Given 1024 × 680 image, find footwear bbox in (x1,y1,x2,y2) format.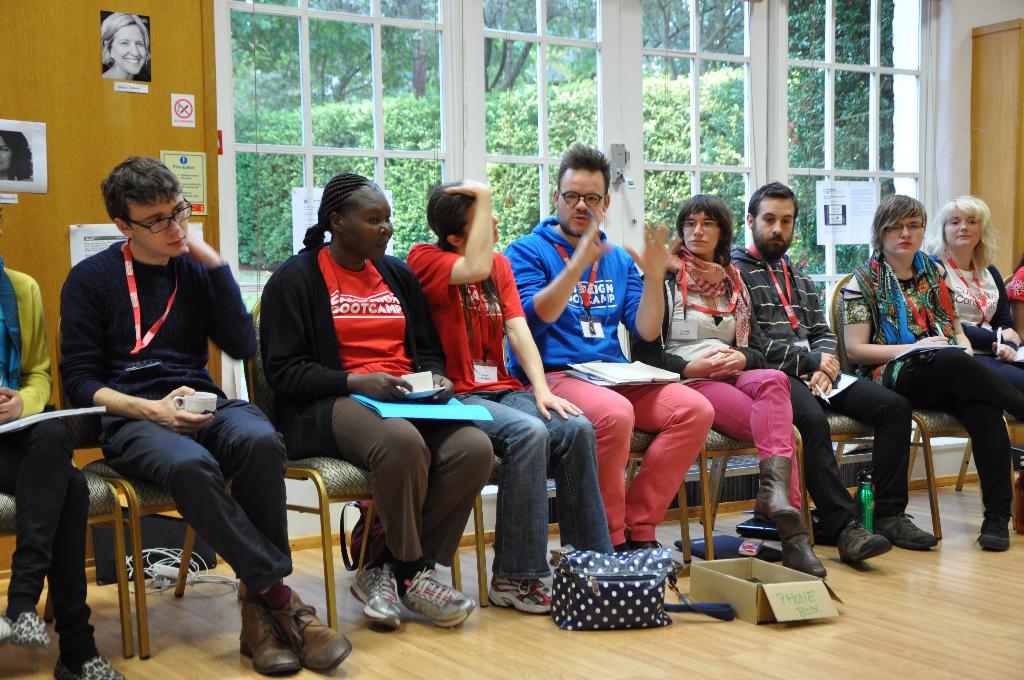
(0,606,50,652).
